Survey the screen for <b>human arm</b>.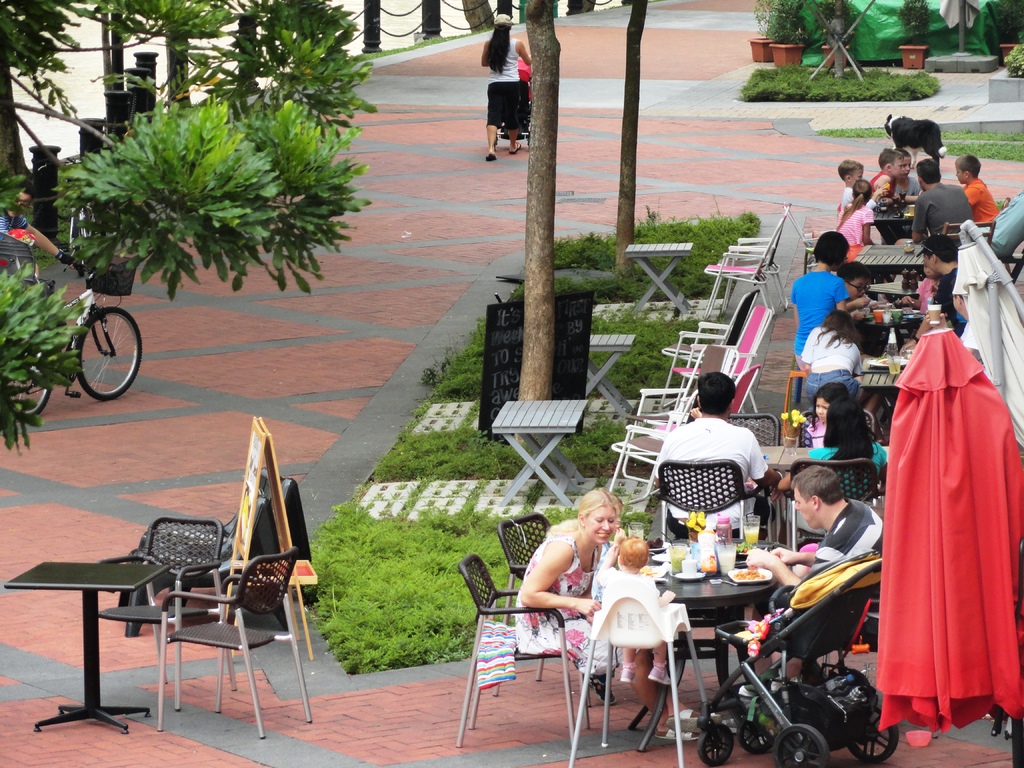
Survey found: [x1=877, y1=190, x2=887, y2=204].
